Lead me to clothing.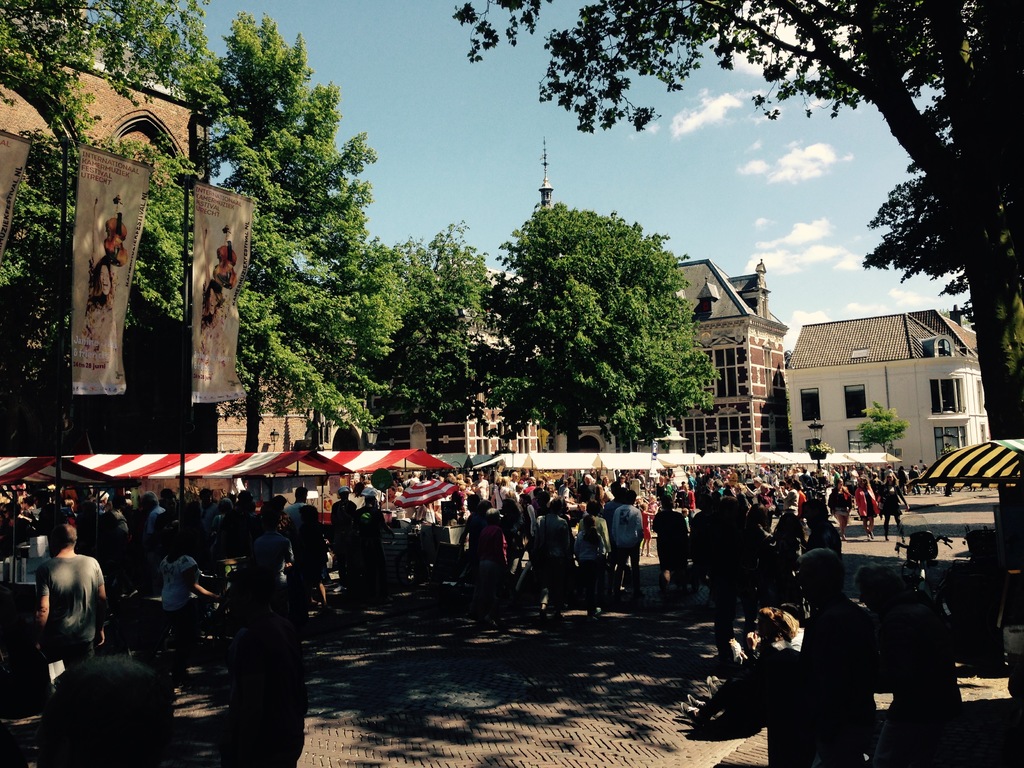
Lead to bbox(835, 461, 955, 495).
